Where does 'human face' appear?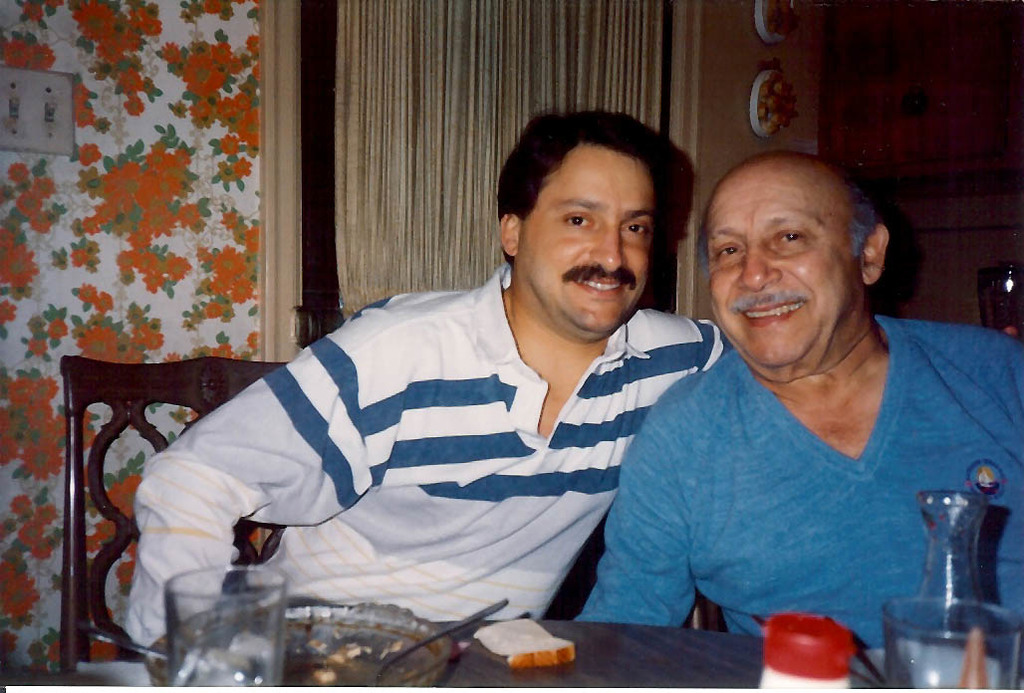
Appears at bbox=[517, 140, 657, 329].
